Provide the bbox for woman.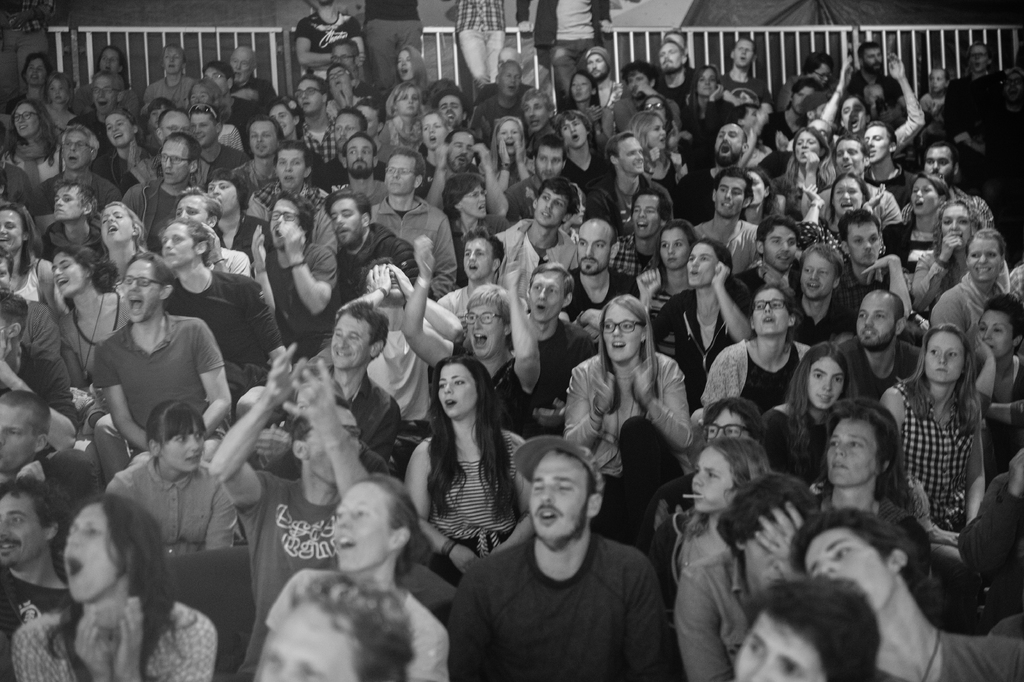
detection(701, 288, 812, 421).
